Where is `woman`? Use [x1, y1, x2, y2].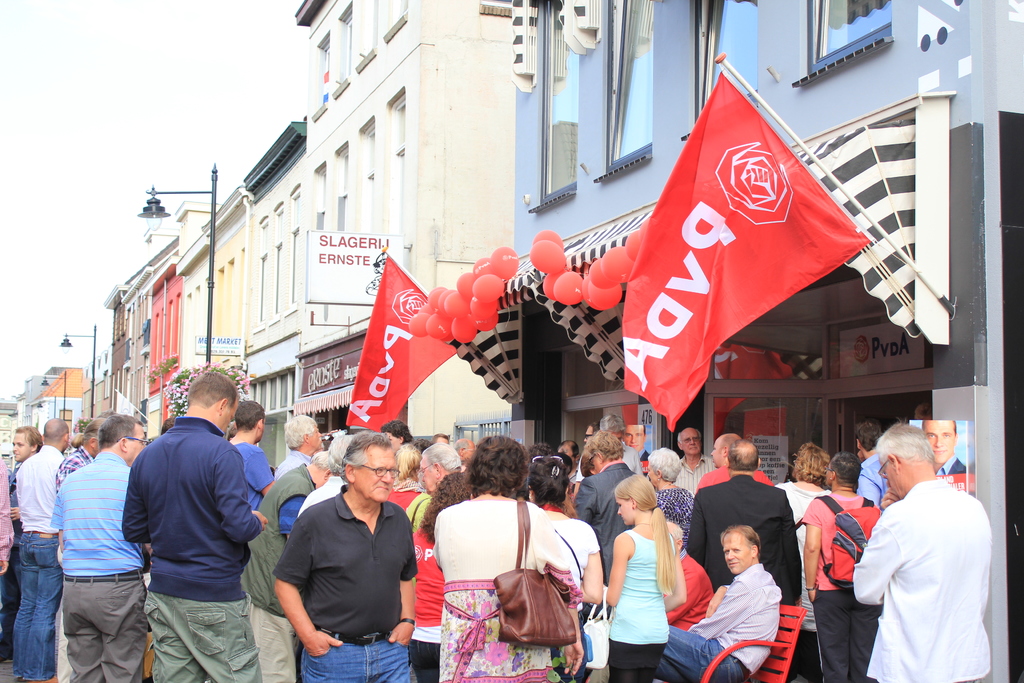
[644, 449, 693, 548].
